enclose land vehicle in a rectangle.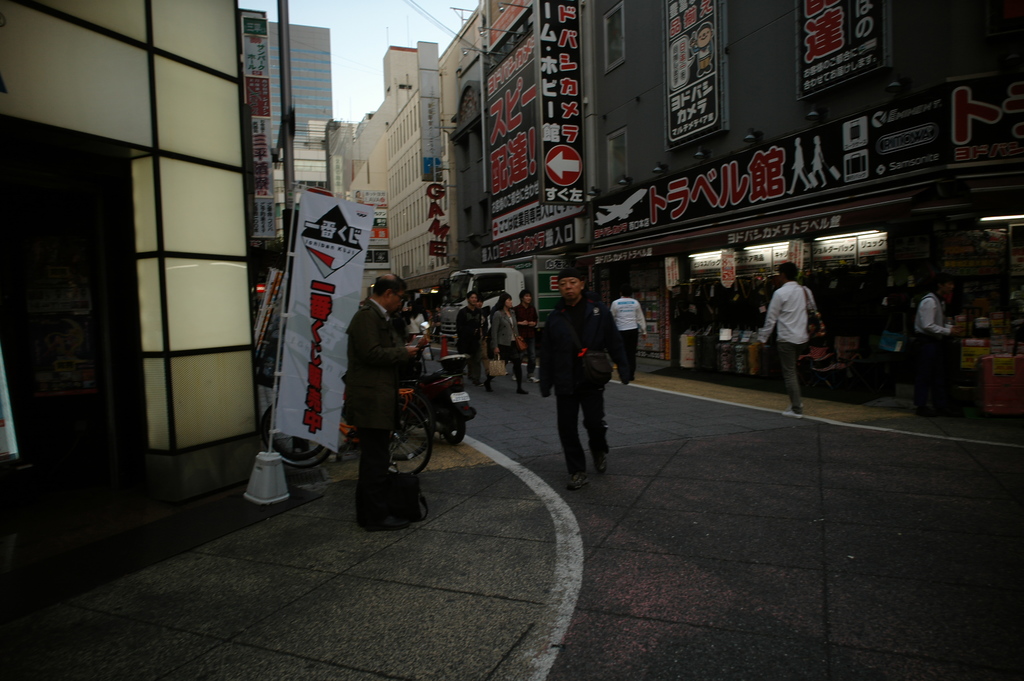
<bbox>394, 351, 482, 446</bbox>.
